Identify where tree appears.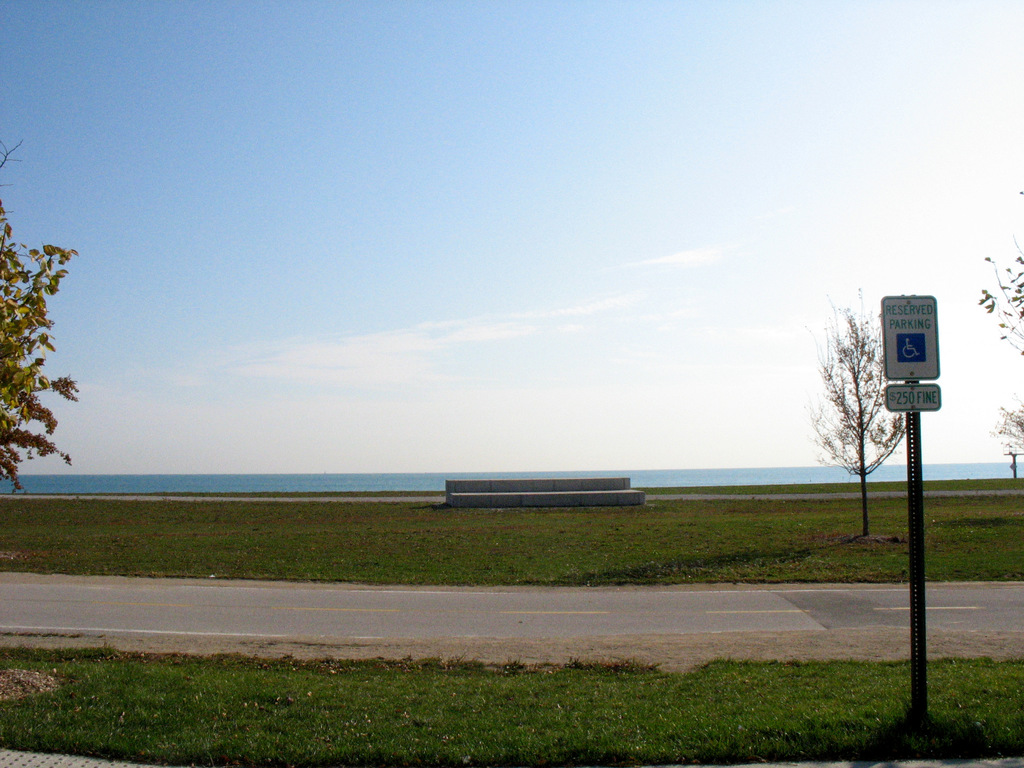
Appears at pyautogui.locateOnScreen(0, 223, 91, 513).
